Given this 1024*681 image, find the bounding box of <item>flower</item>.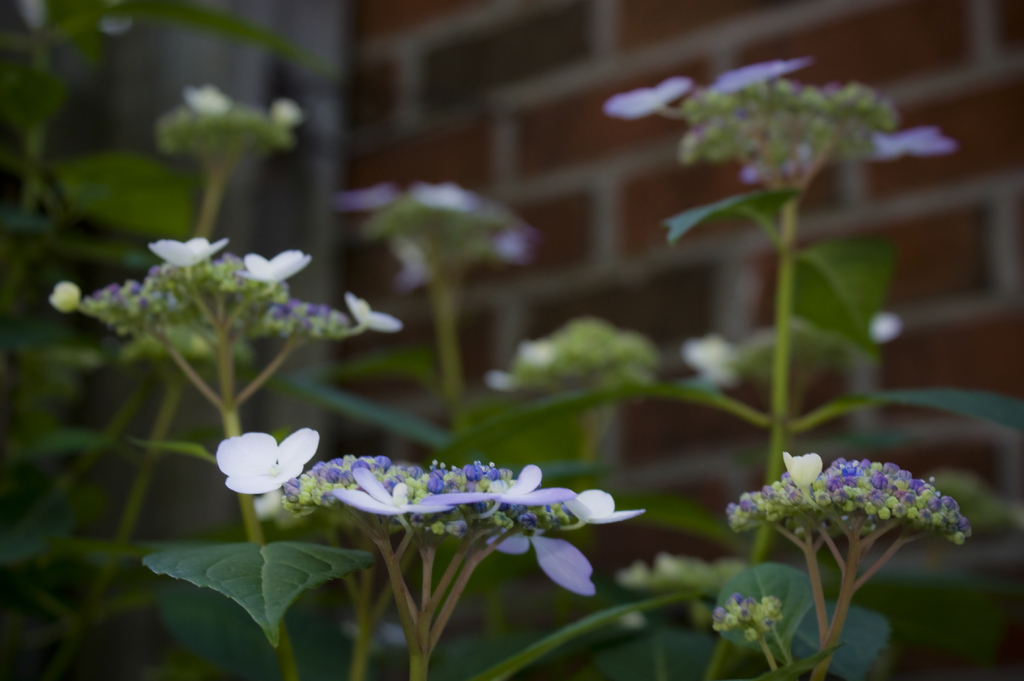
Rect(675, 330, 737, 388).
